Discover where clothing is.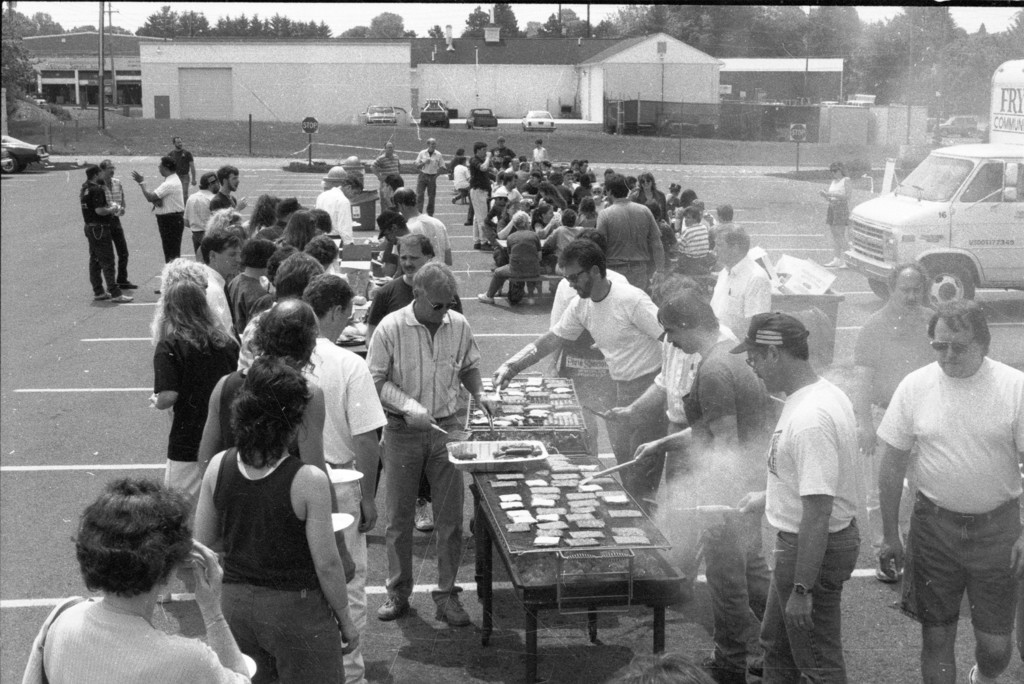
Discovered at crop(488, 187, 524, 230).
